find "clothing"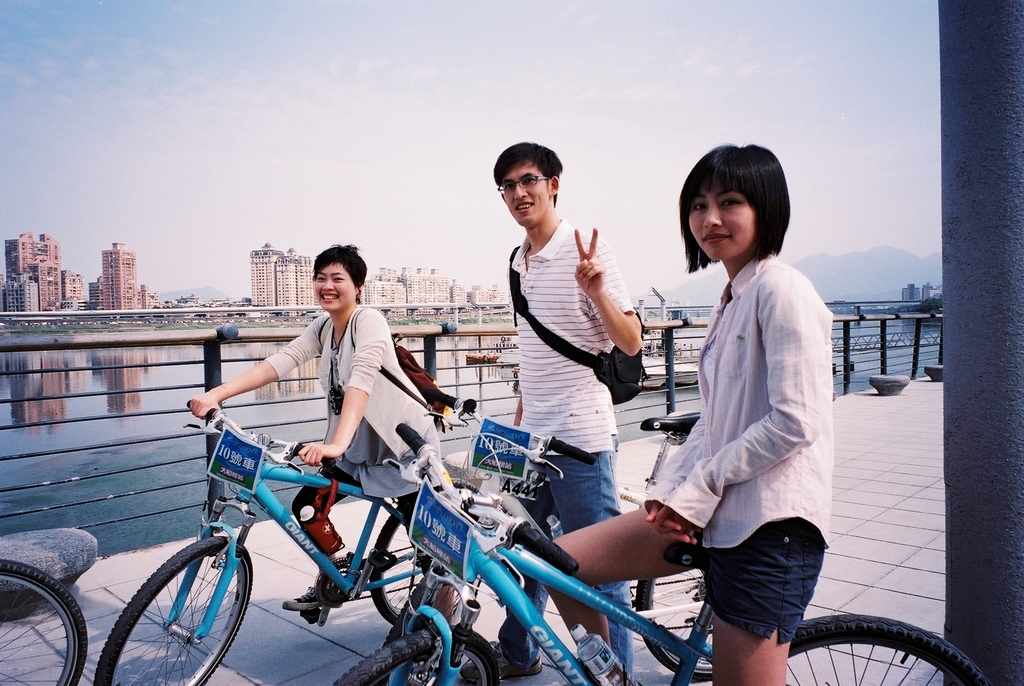
<box>502,220,636,670</box>
